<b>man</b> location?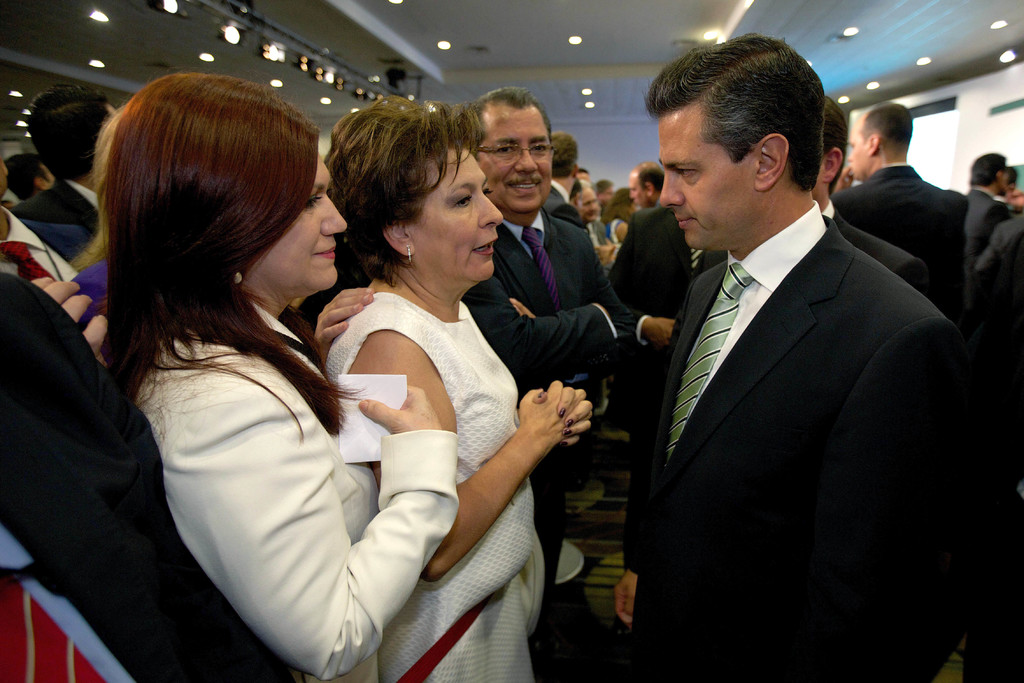
{"left": 607, "top": 35, "right": 1011, "bottom": 682}
